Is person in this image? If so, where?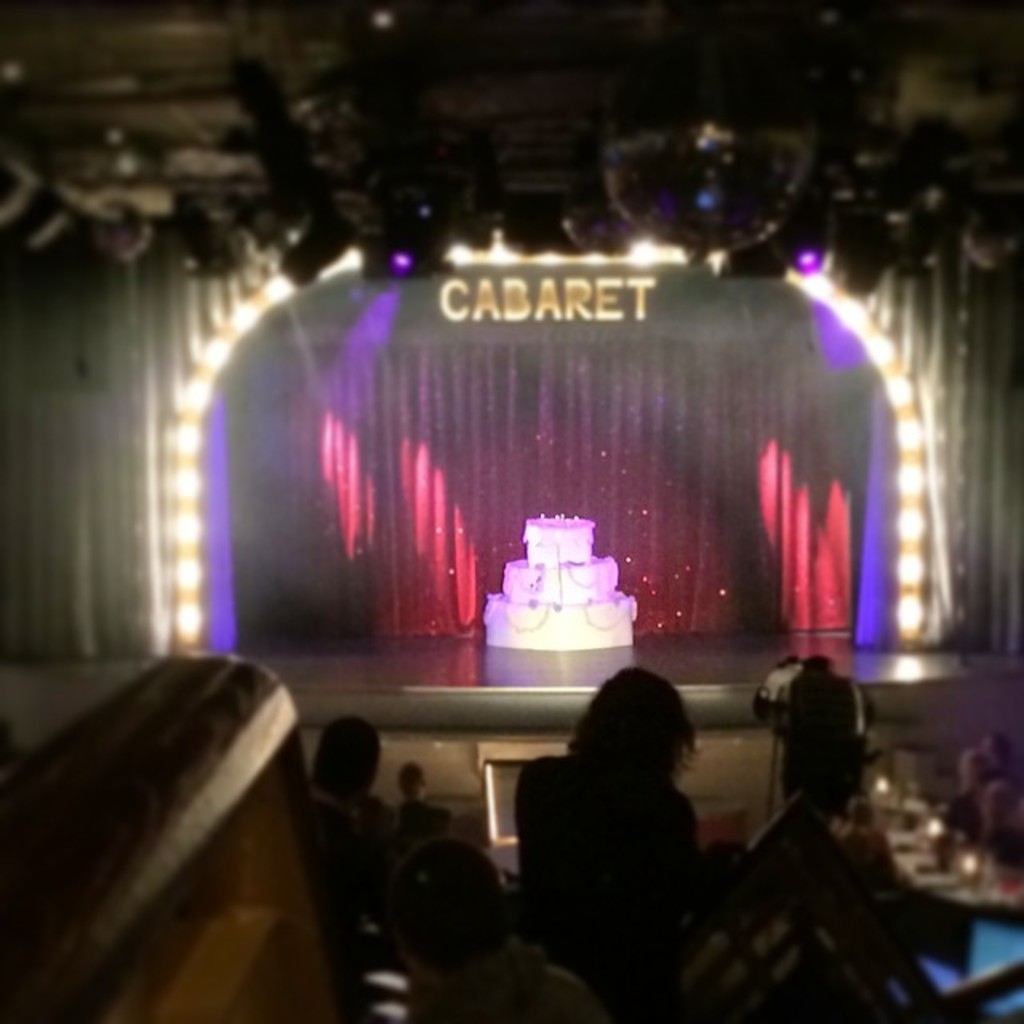
Yes, at bbox=(302, 706, 397, 1022).
